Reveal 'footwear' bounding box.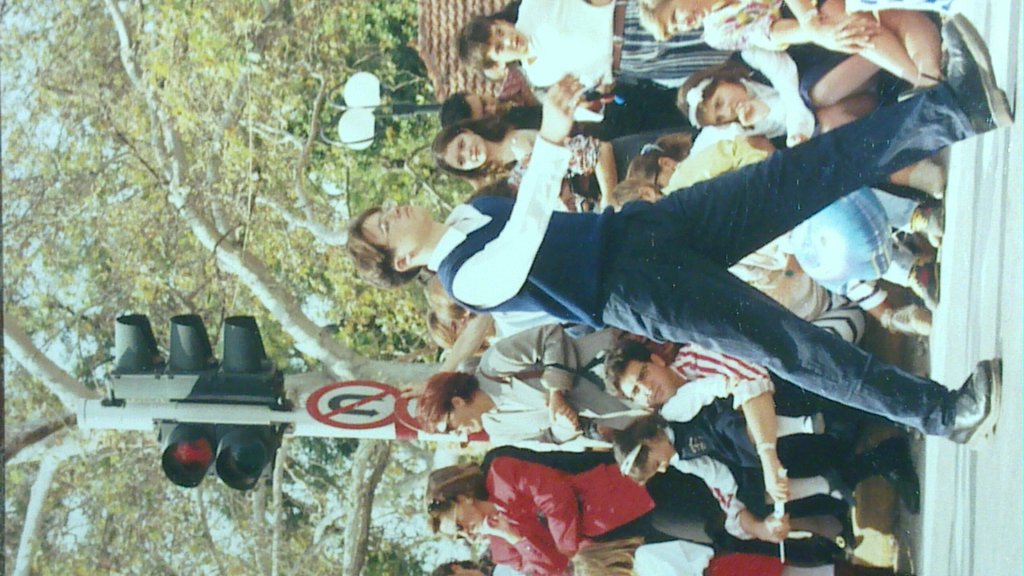
Revealed: 924:12:1009:135.
